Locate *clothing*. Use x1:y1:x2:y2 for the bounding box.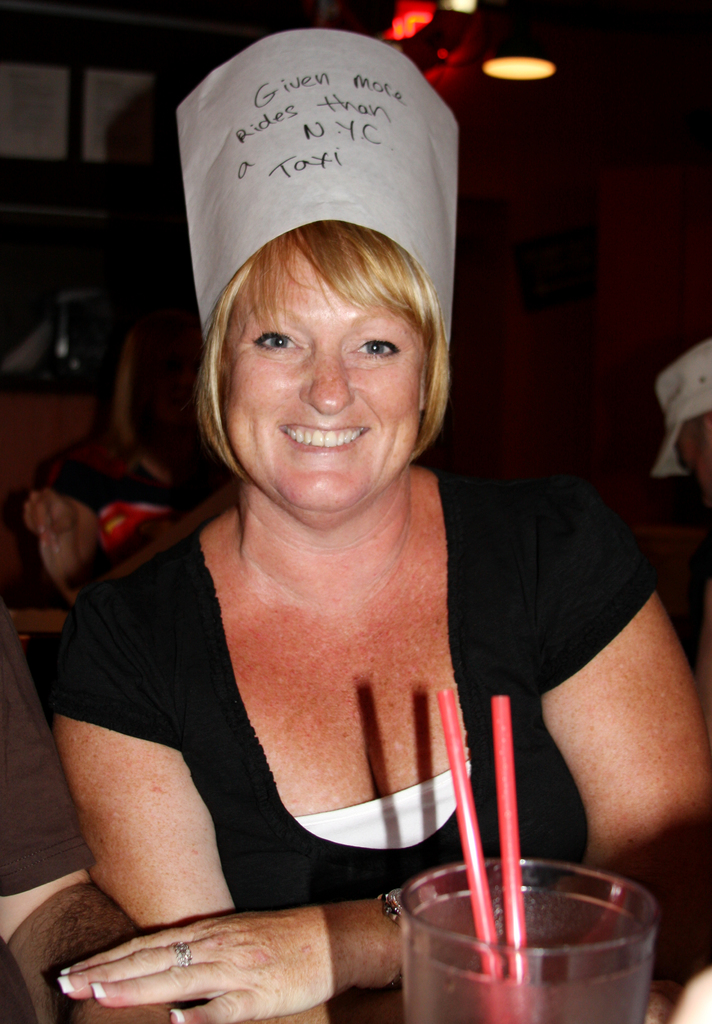
51:517:695:932.
